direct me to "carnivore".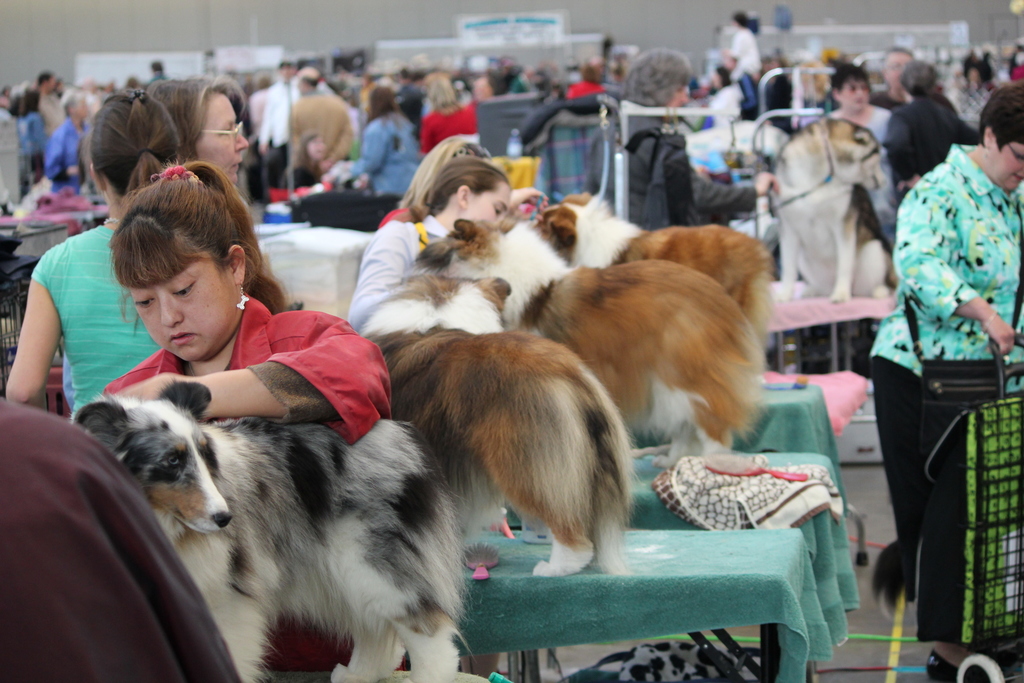
Direction: <region>533, 193, 774, 389</region>.
